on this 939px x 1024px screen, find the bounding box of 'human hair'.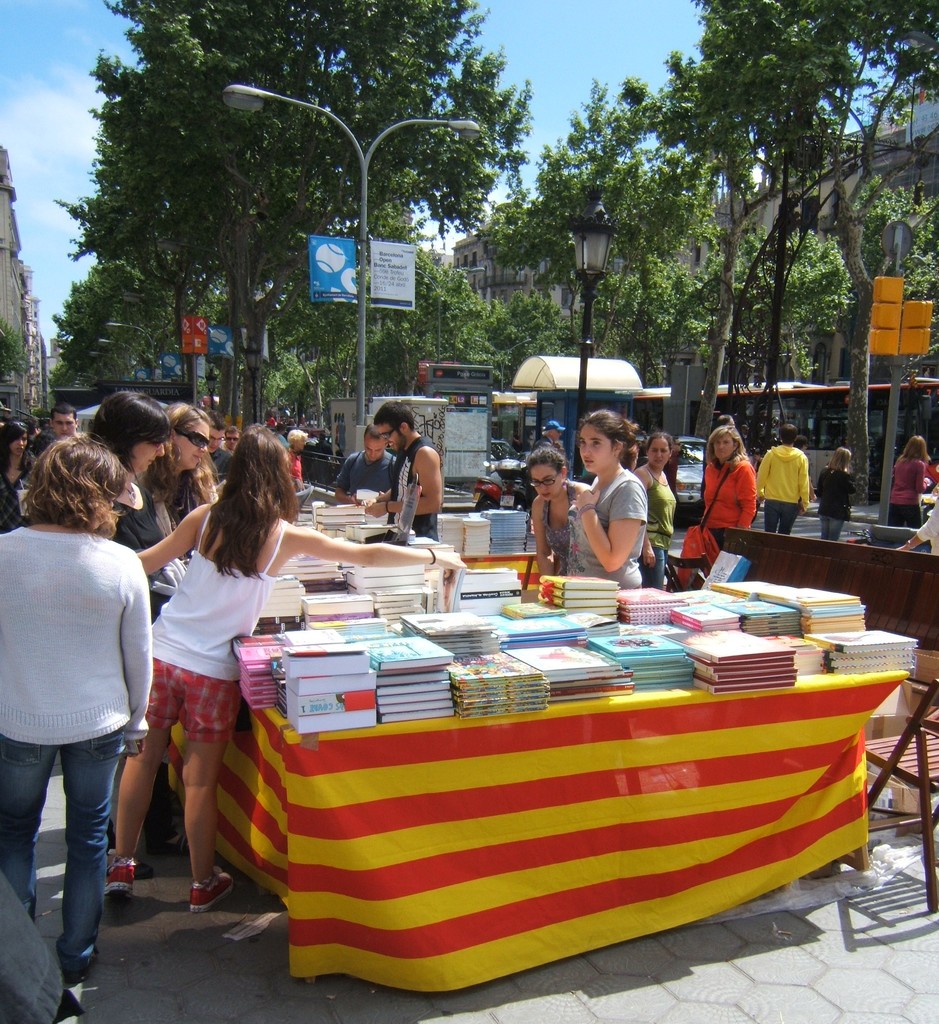
Bounding box: <region>205, 412, 226, 435</region>.
